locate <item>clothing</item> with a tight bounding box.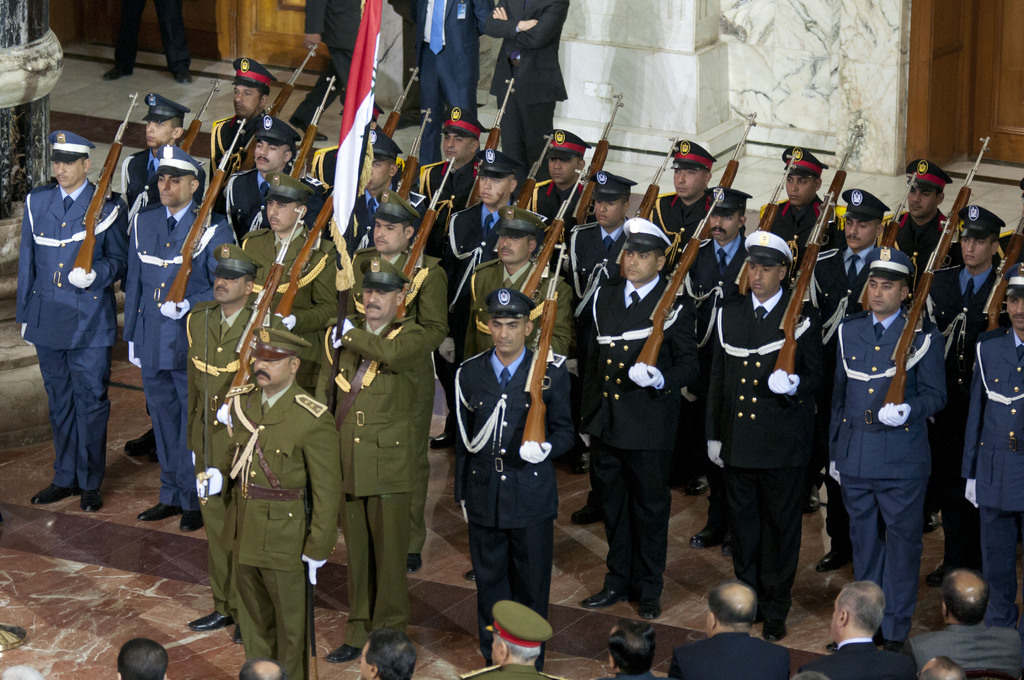
[x1=202, y1=114, x2=293, y2=172].
